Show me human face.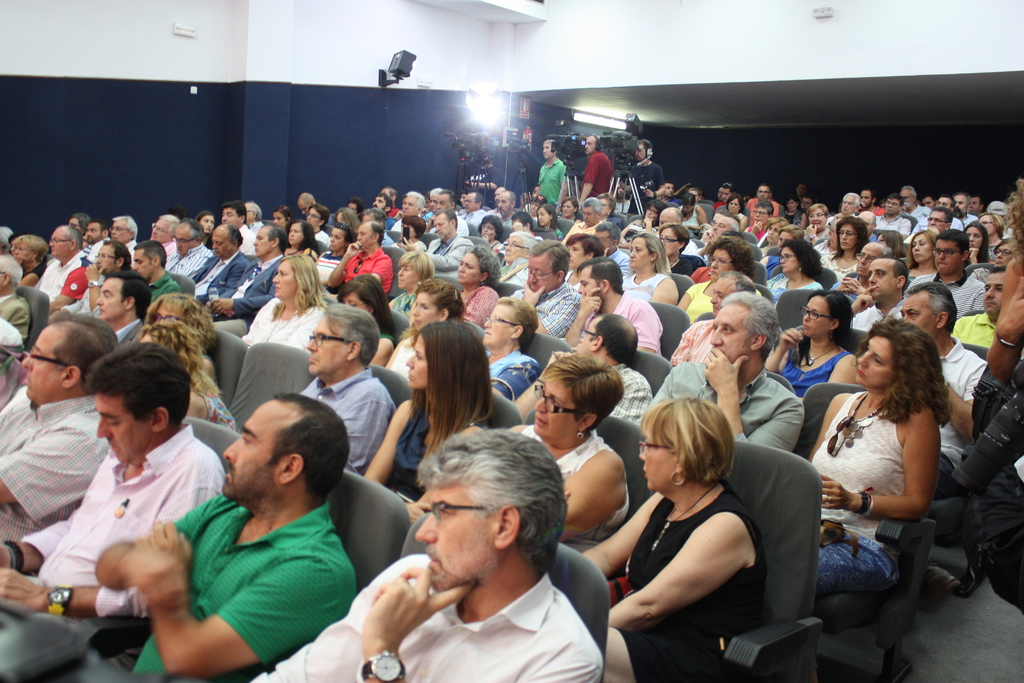
human face is here: 658/227/683/258.
